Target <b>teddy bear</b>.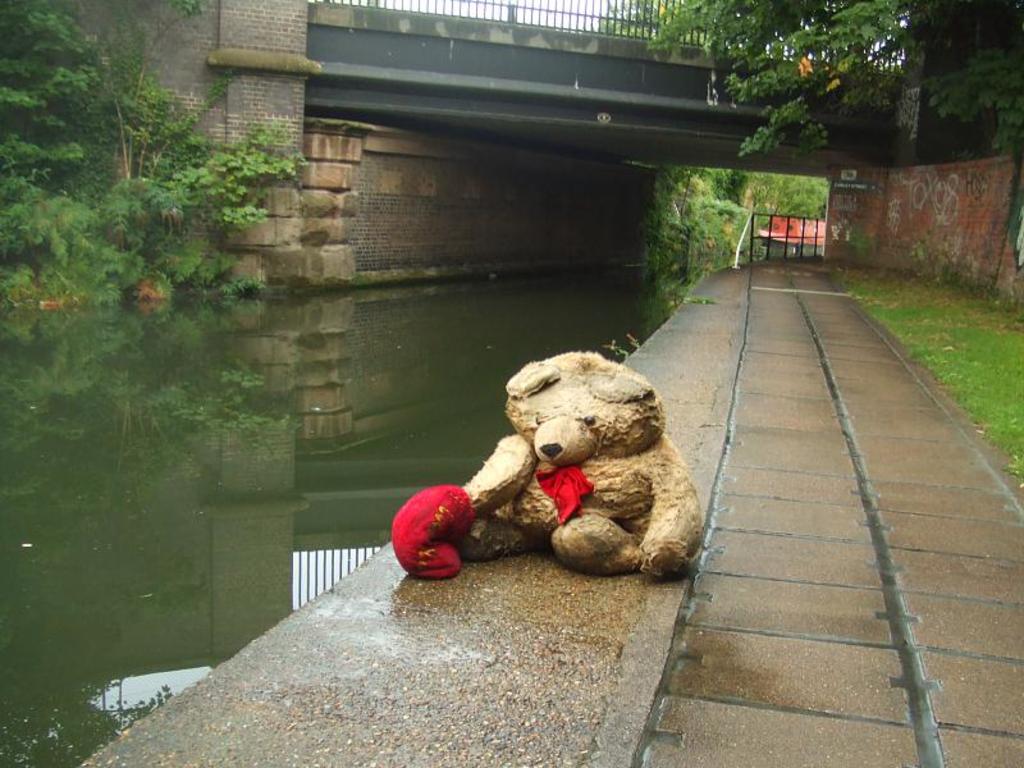
Target region: x1=456, y1=351, x2=699, y2=577.
